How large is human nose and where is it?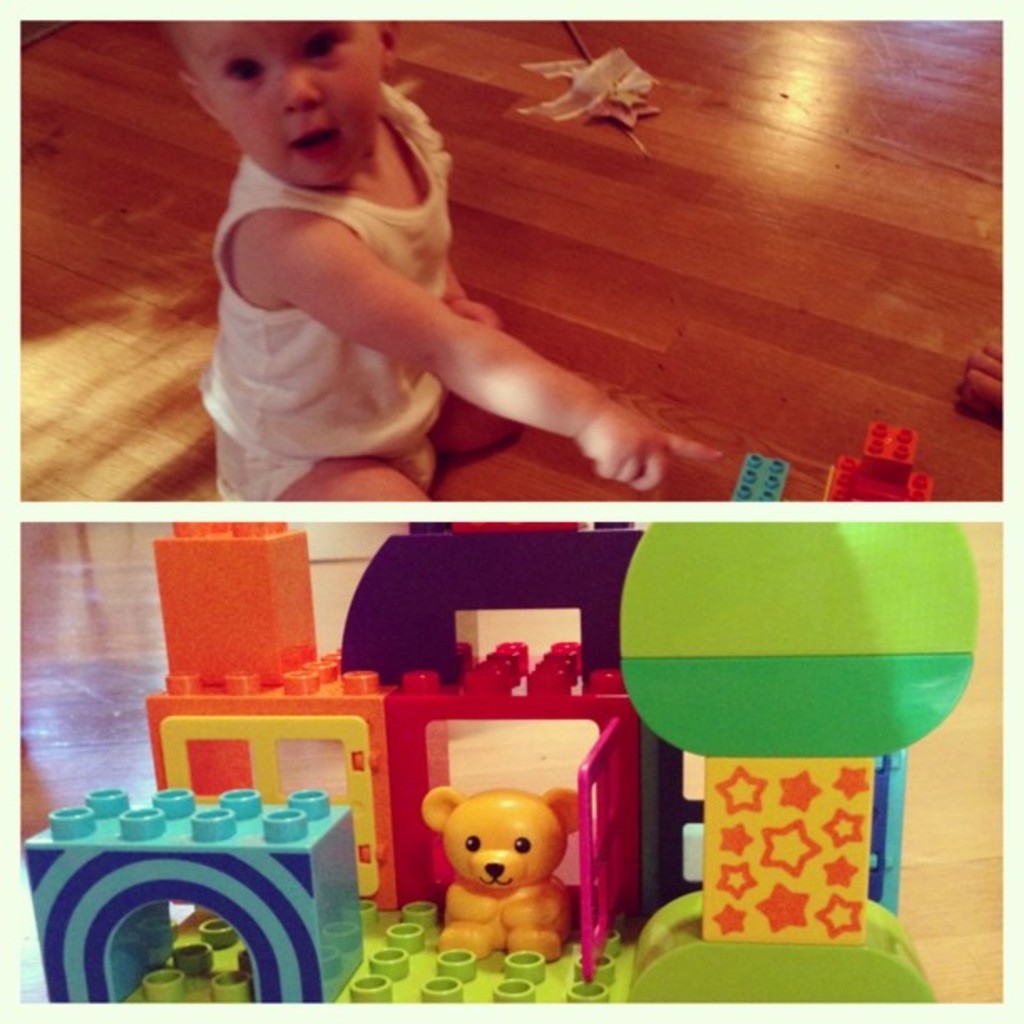
Bounding box: {"x1": 279, "y1": 59, "x2": 320, "y2": 112}.
